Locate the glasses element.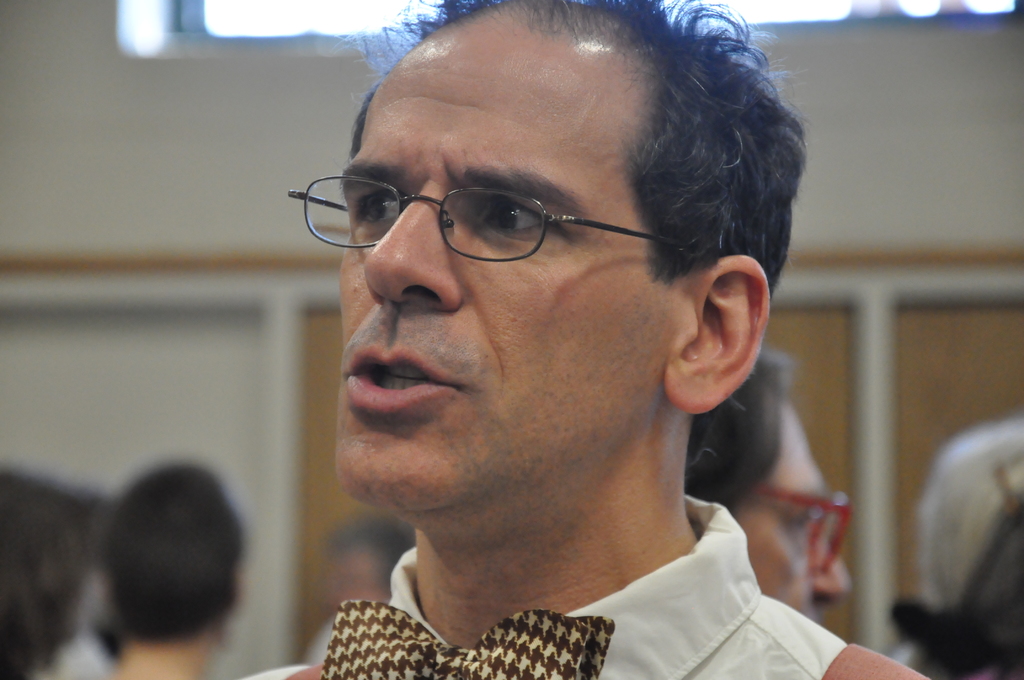
Element bbox: box=[301, 148, 714, 267].
